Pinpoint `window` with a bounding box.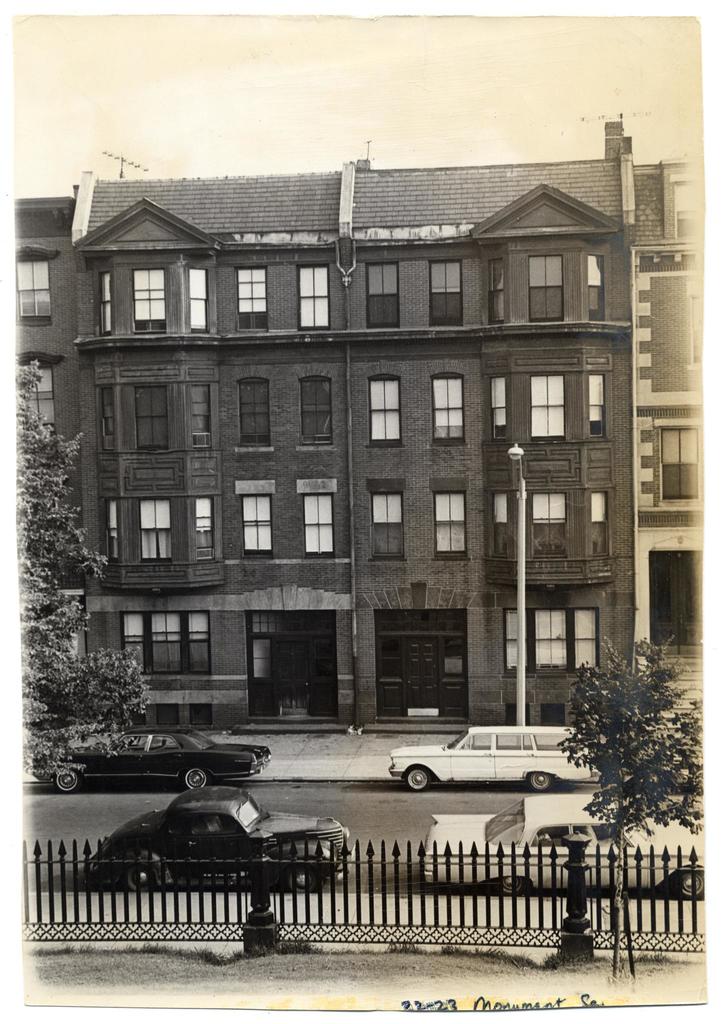
locate(493, 488, 513, 560).
